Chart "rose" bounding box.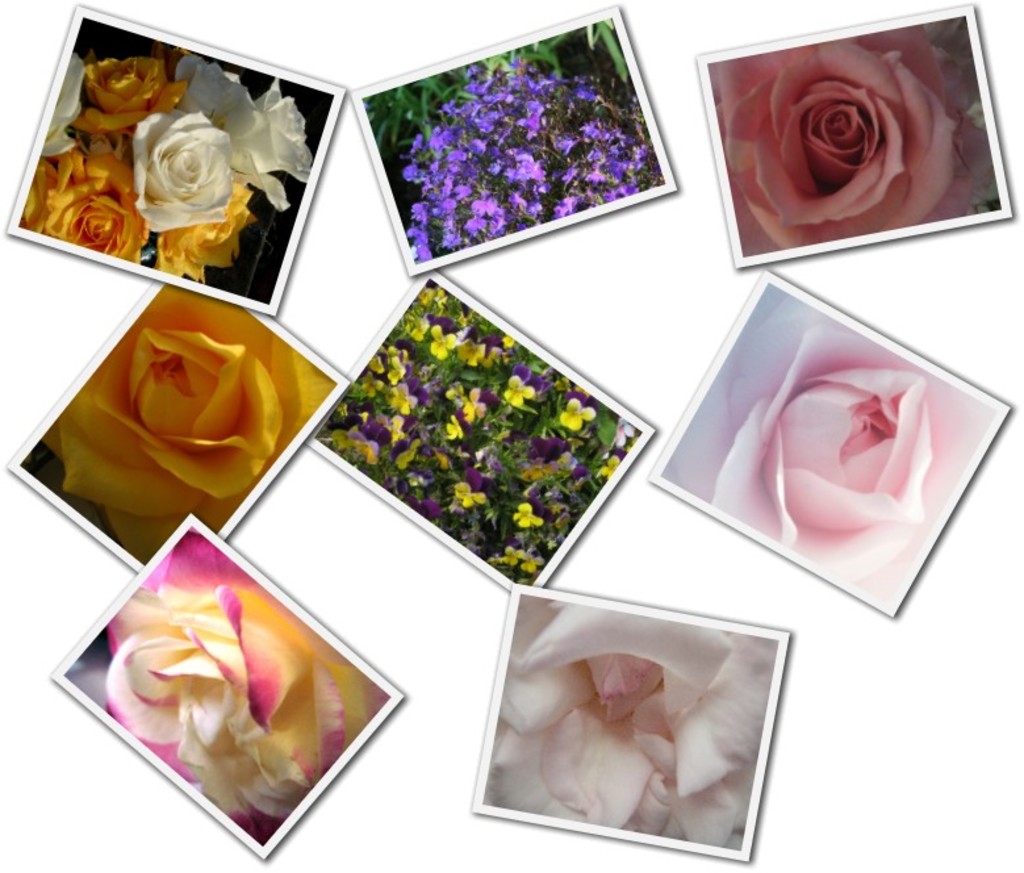
Charted: (489, 596, 773, 848).
